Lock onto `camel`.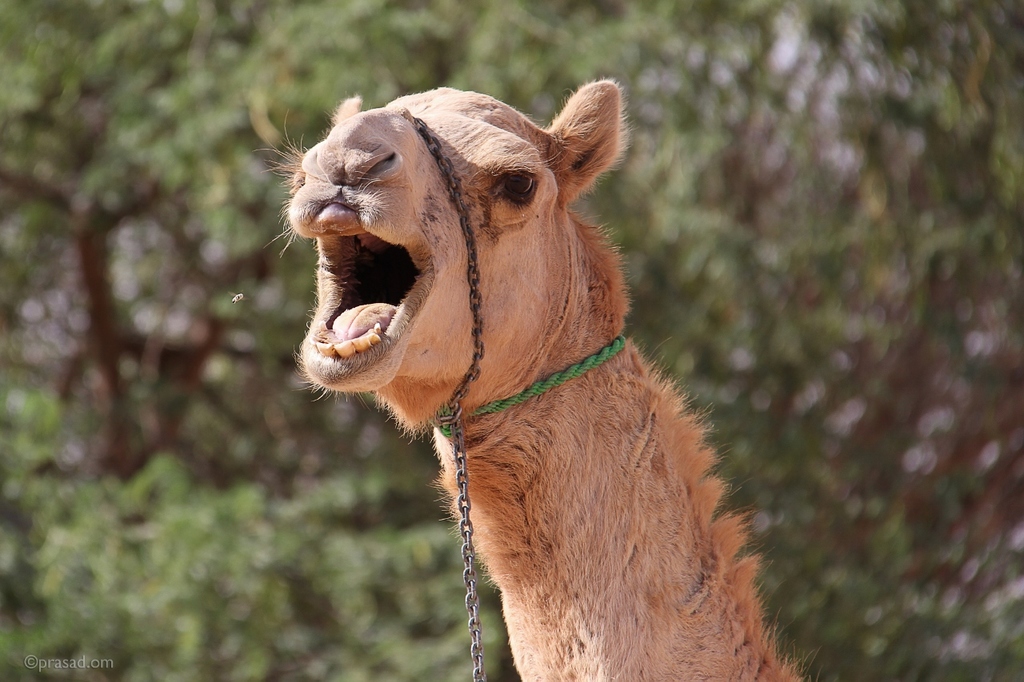
Locked: <region>253, 70, 850, 681</region>.
